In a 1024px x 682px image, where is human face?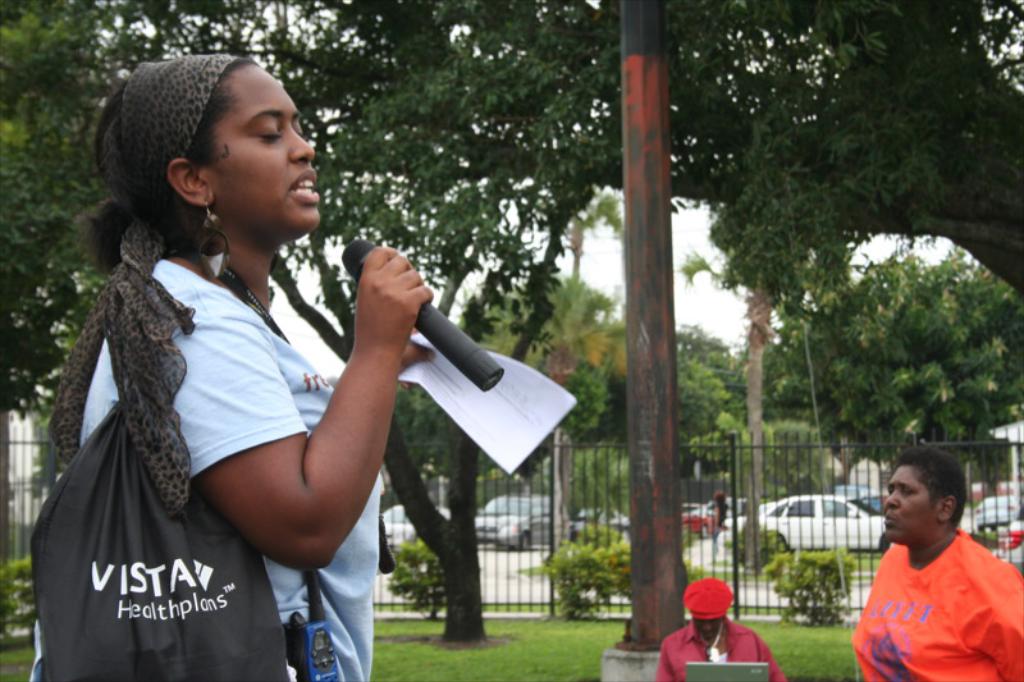
882:463:940:539.
